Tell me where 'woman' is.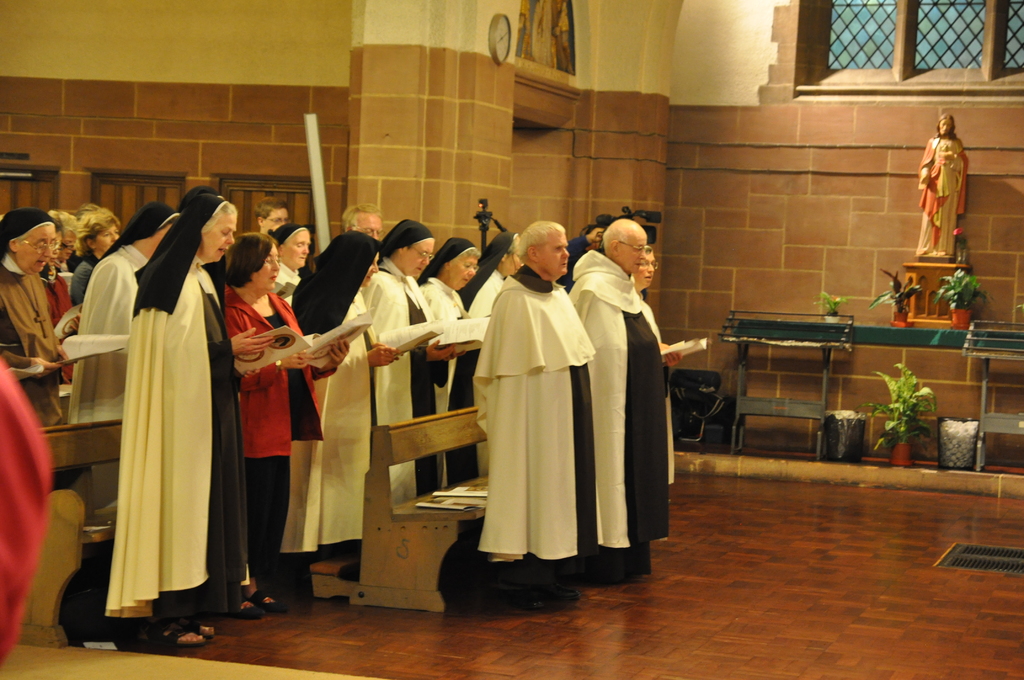
'woman' is at x1=70 y1=208 x2=125 y2=305.
